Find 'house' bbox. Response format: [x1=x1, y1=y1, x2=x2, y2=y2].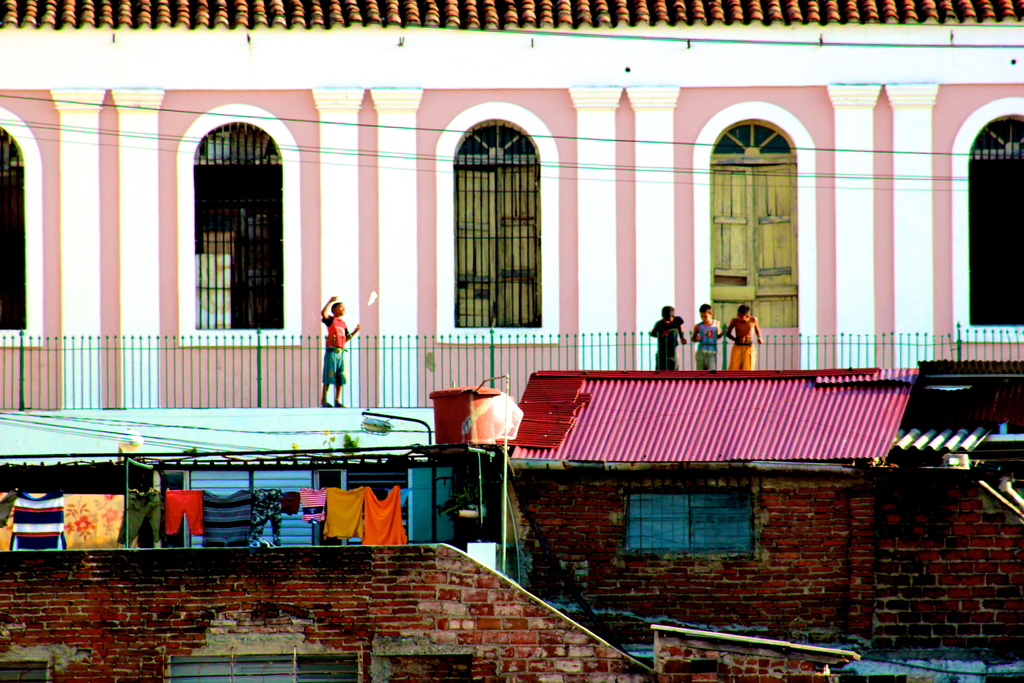
[x1=0, y1=0, x2=1021, y2=457].
